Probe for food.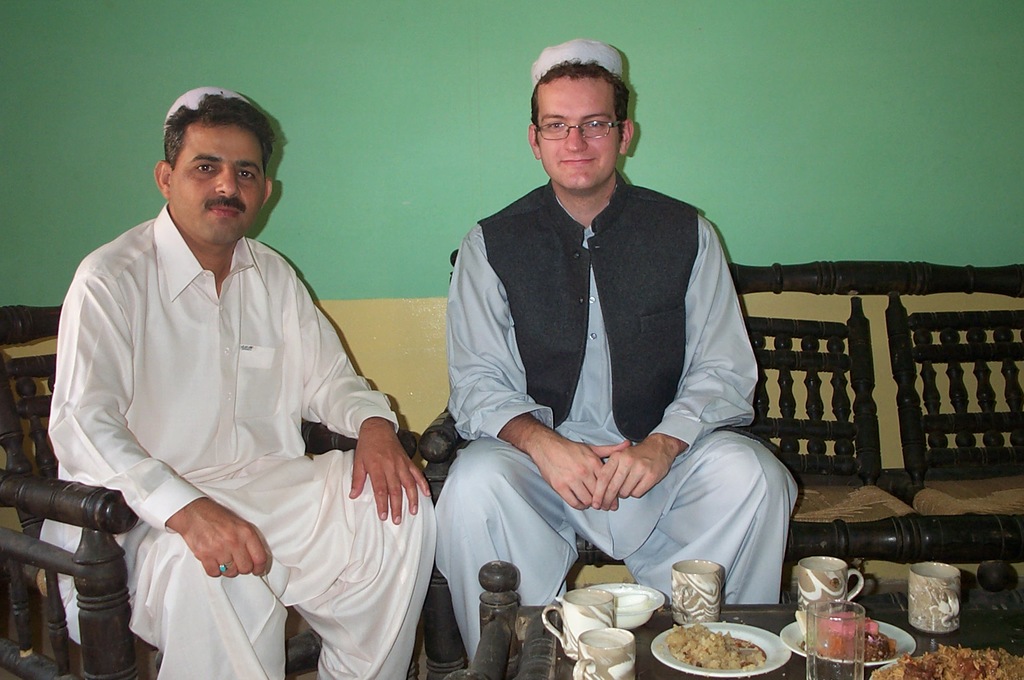
Probe result: left=668, top=626, right=767, bottom=668.
